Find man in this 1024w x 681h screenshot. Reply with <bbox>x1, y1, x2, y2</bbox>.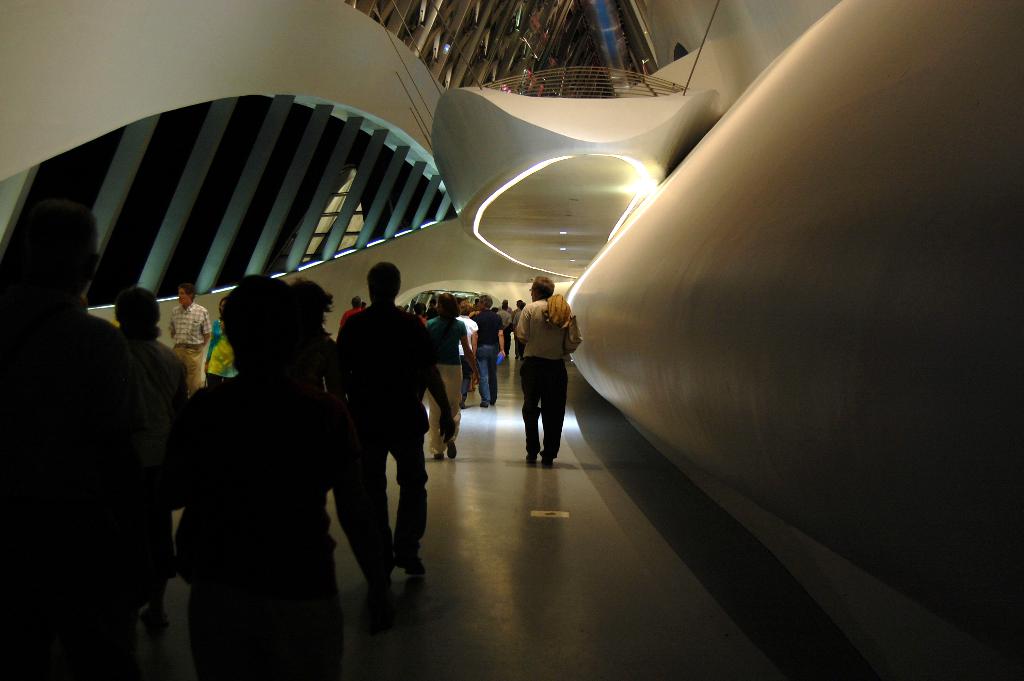
<bbox>361, 301, 368, 311</bbox>.
